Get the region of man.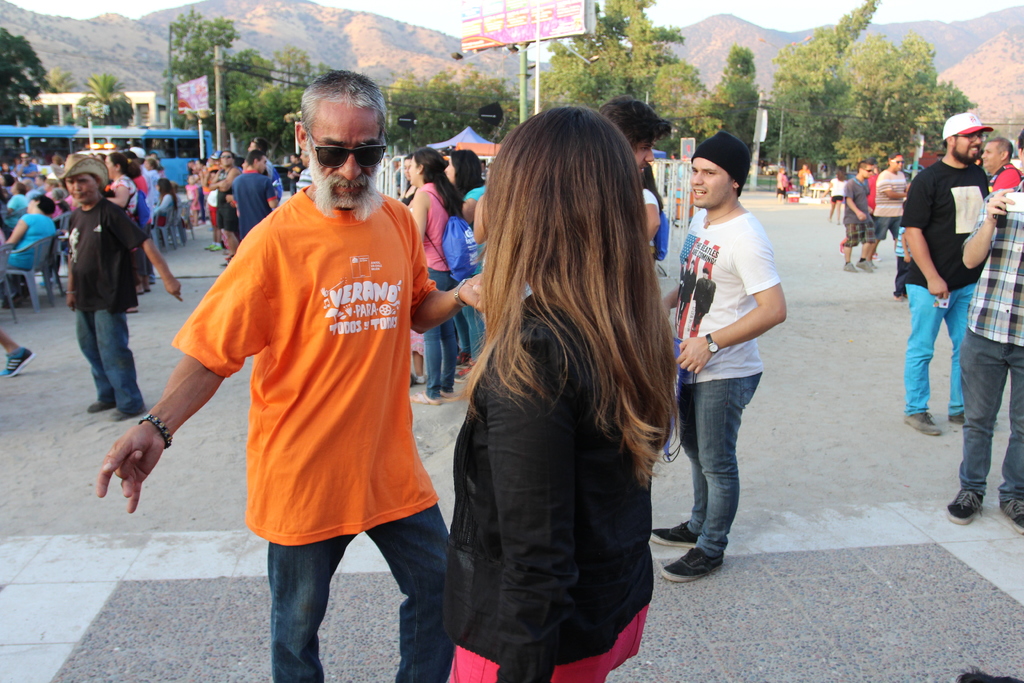
l=874, t=152, r=904, b=265.
